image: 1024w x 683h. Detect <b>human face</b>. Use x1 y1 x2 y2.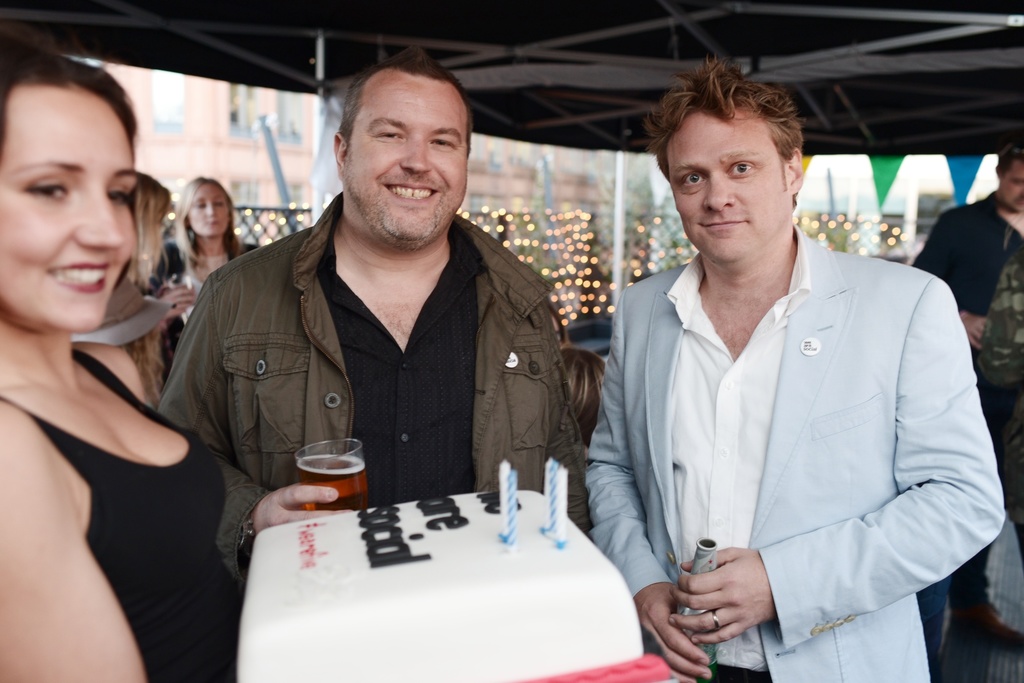
1000 165 1023 208.
